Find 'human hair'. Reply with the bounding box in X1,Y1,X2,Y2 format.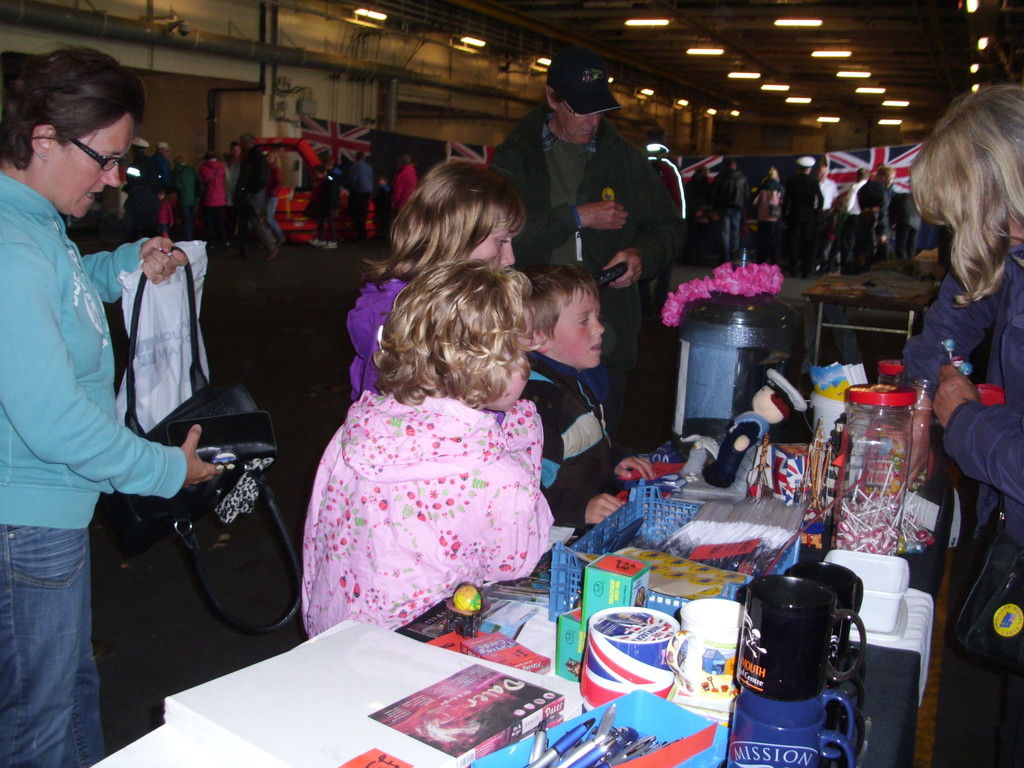
362,160,525,292.
